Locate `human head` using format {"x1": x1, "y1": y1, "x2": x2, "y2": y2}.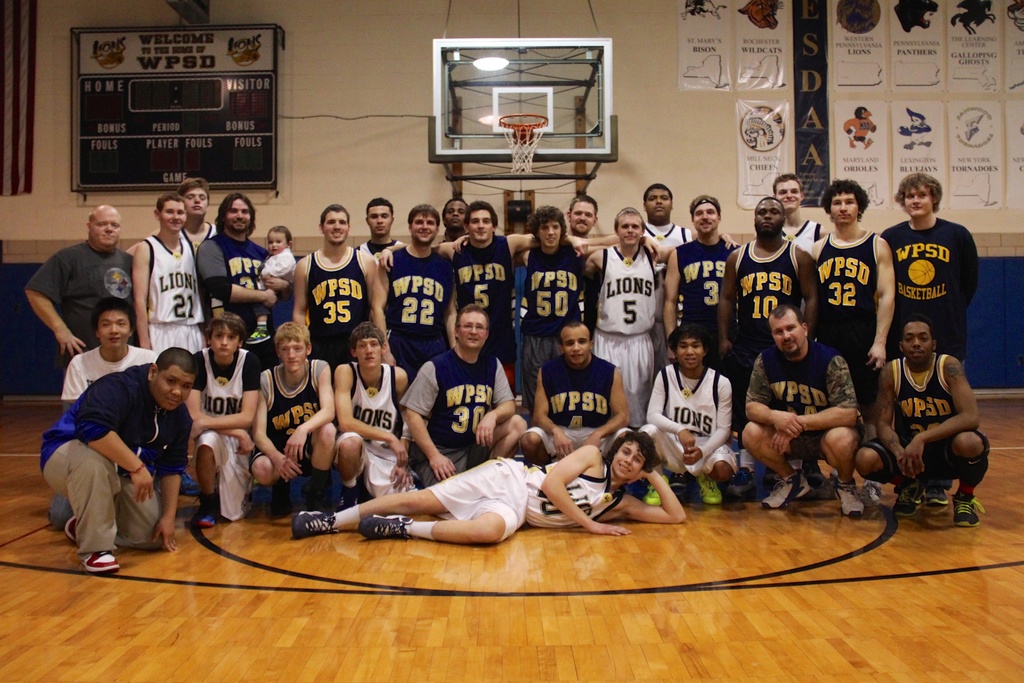
{"x1": 129, "y1": 354, "x2": 199, "y2": 416}.
